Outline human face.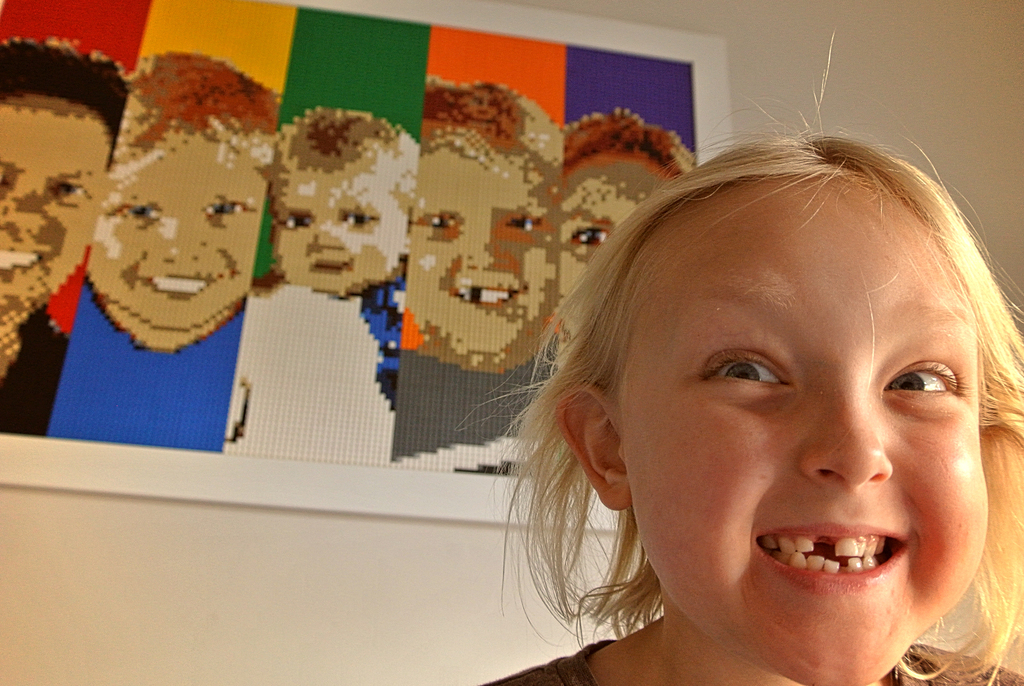
Outline: box(86, 135, 264, 332).
